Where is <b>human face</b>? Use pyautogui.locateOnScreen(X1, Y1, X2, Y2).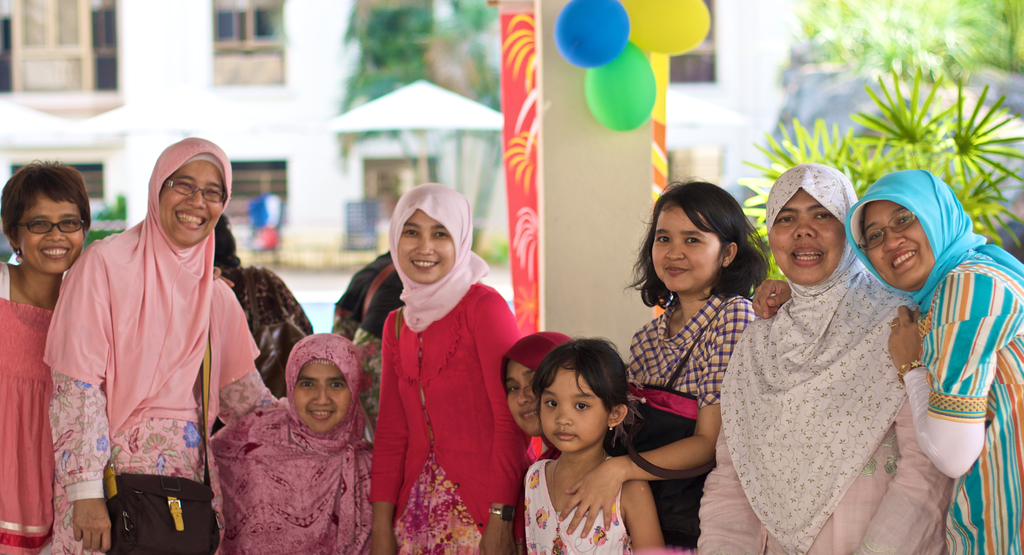
pyautogui.locateOnScreen(653, 209, 721, 292).
